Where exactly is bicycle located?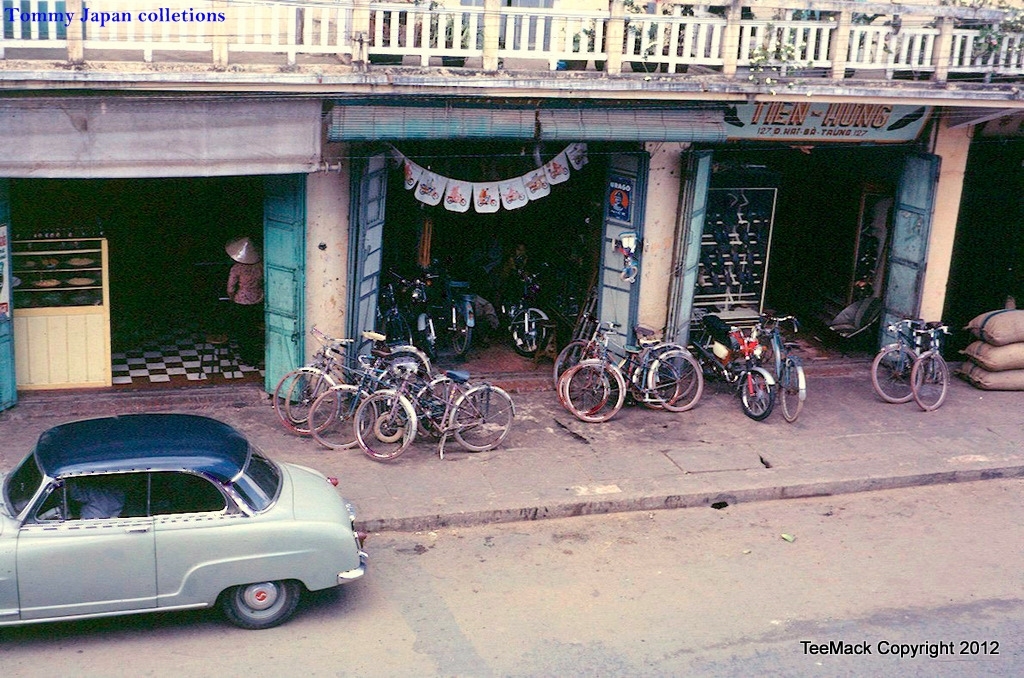
Its bounding box is 555:311:695:404.
